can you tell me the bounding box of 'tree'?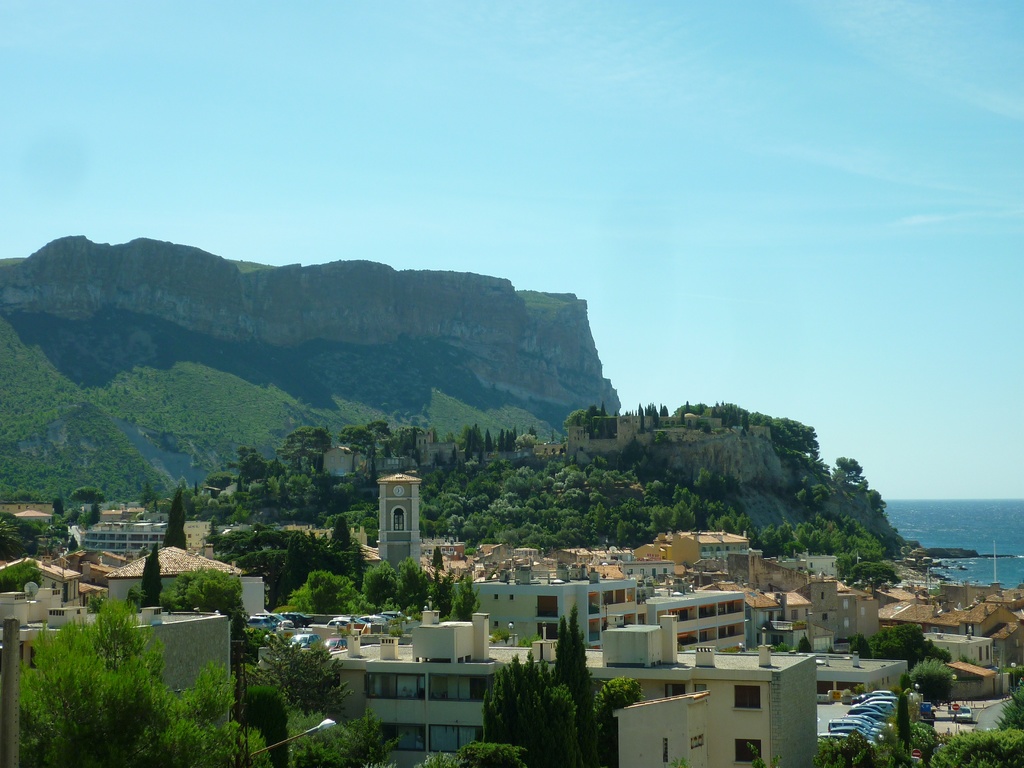
BBox(870, 625, 947, 663).
